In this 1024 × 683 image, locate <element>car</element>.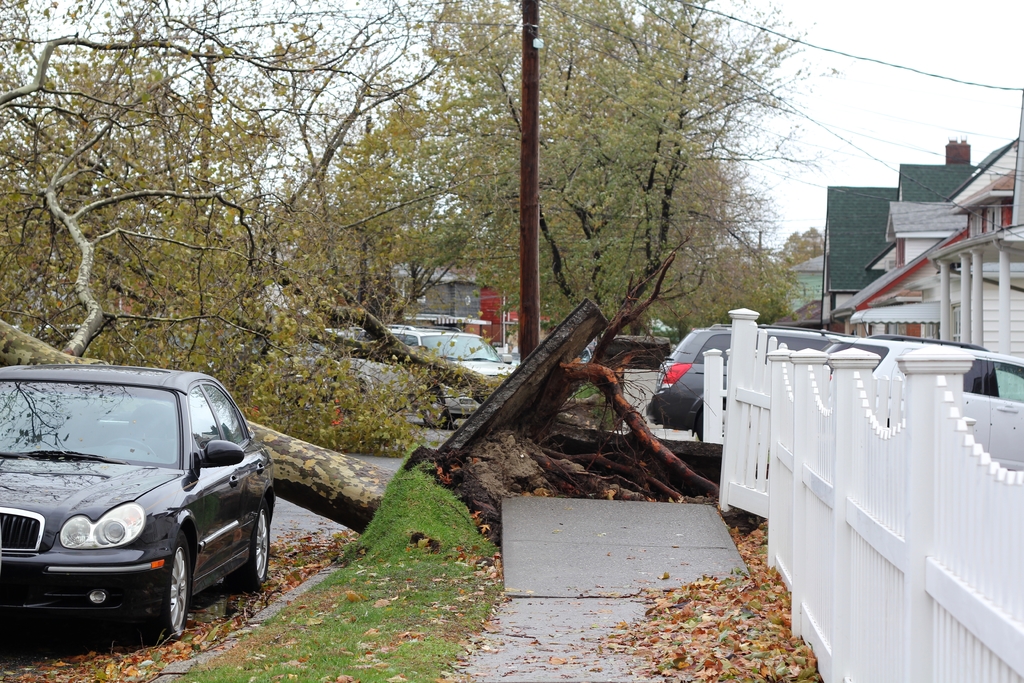
Bounding box: x1=820 y1=333 x2=1023 y2=472.
